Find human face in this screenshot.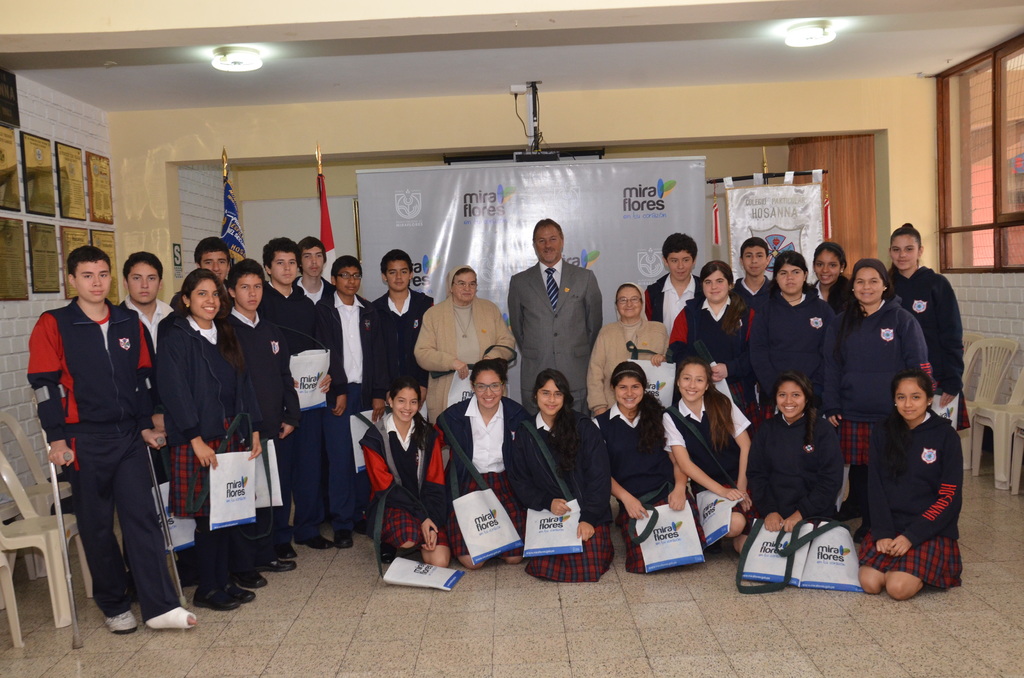
The bounding box for human face is box=[385, 265, 409, 291].
